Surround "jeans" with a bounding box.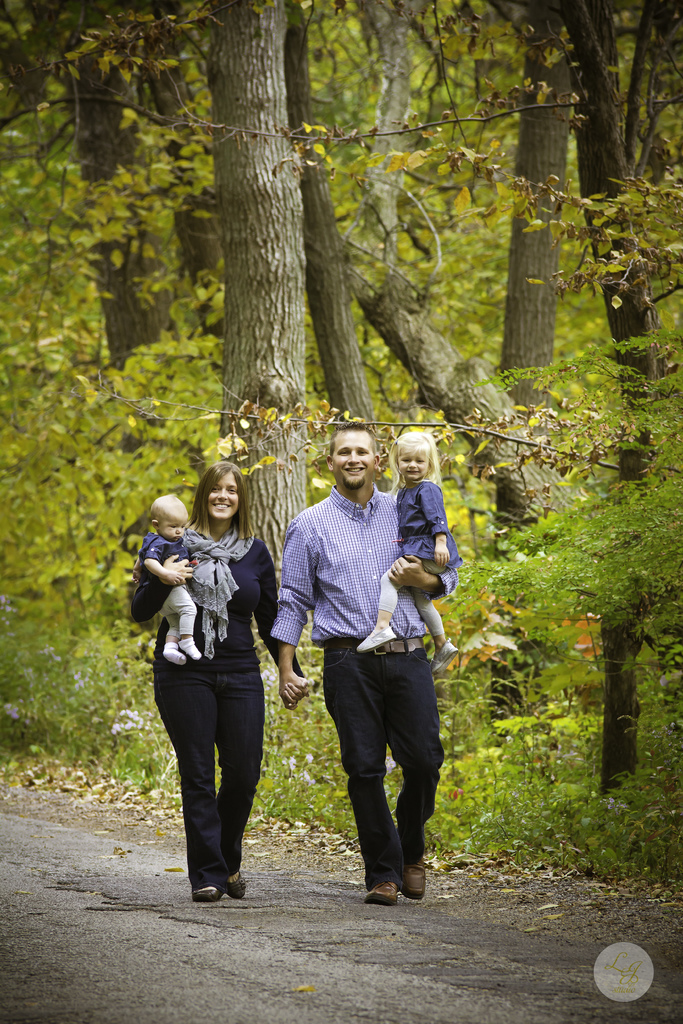
134,528,192,615.
